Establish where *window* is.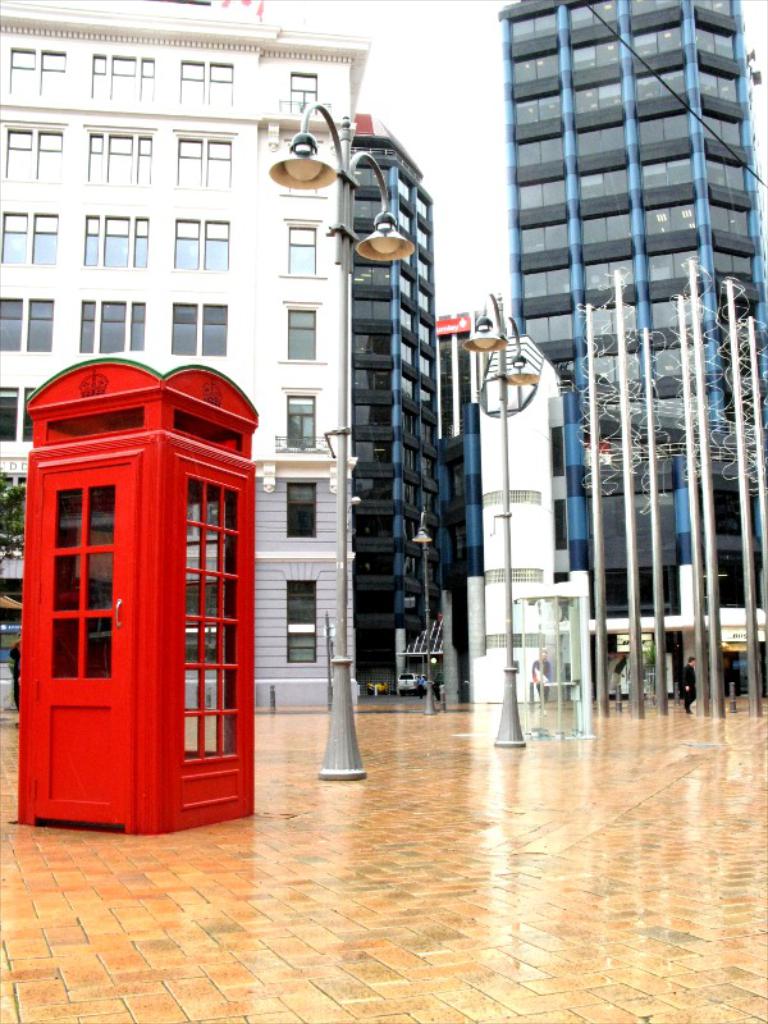
Established at Rect(169, 141, 233, 187).
